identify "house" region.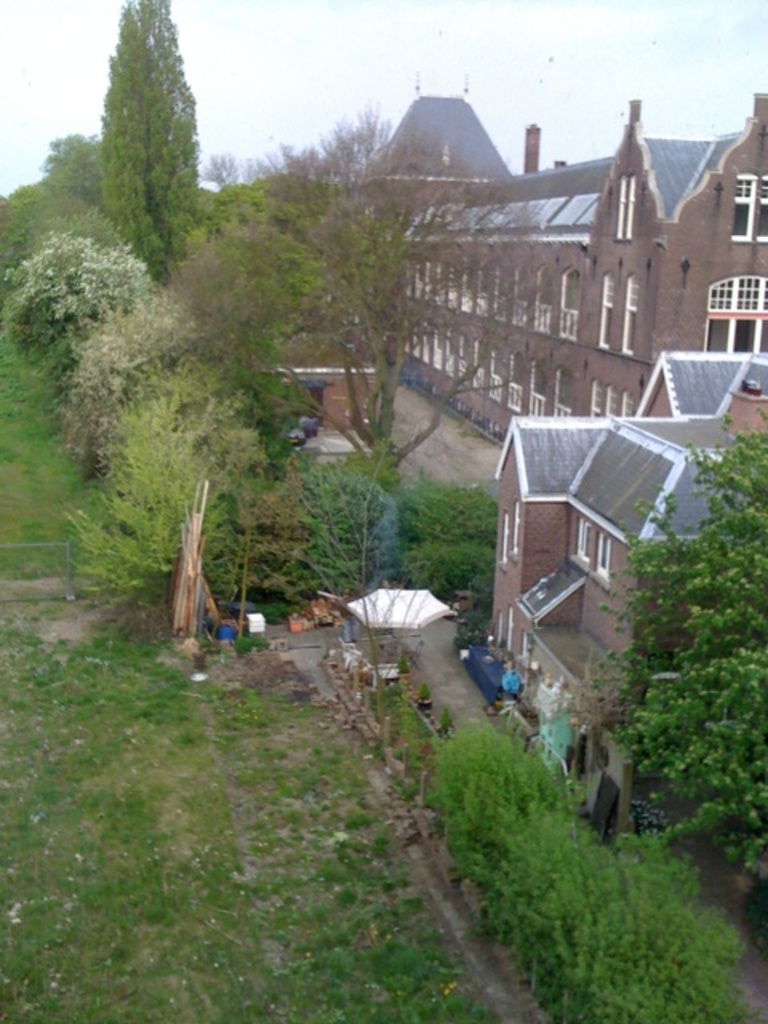
Region: bbox=(488, 349, 766, 843).
